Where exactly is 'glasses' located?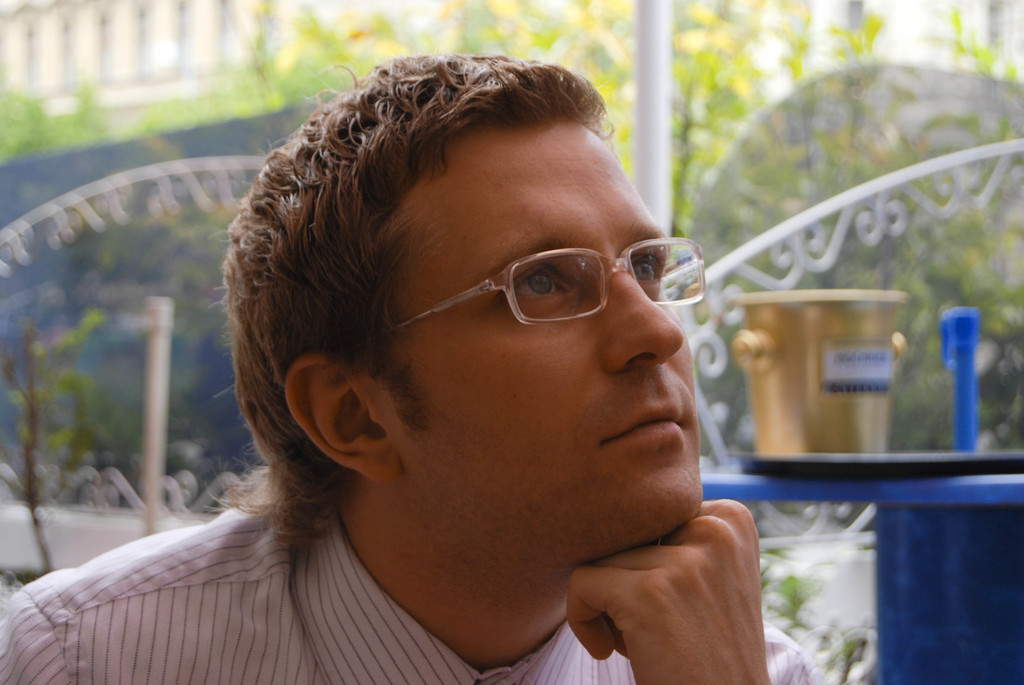
Its bounding box is [x1=375, y1=221, x2=710, y2=331].
